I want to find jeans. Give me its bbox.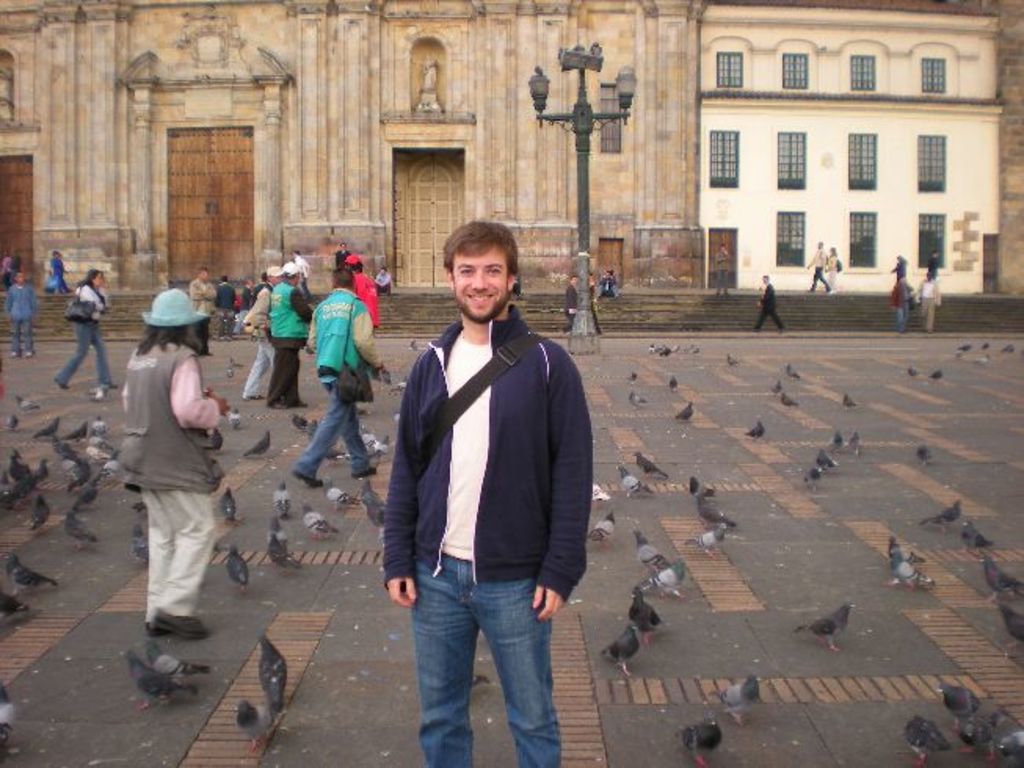
x1=60, y1=326, x2=108, y2=381.
